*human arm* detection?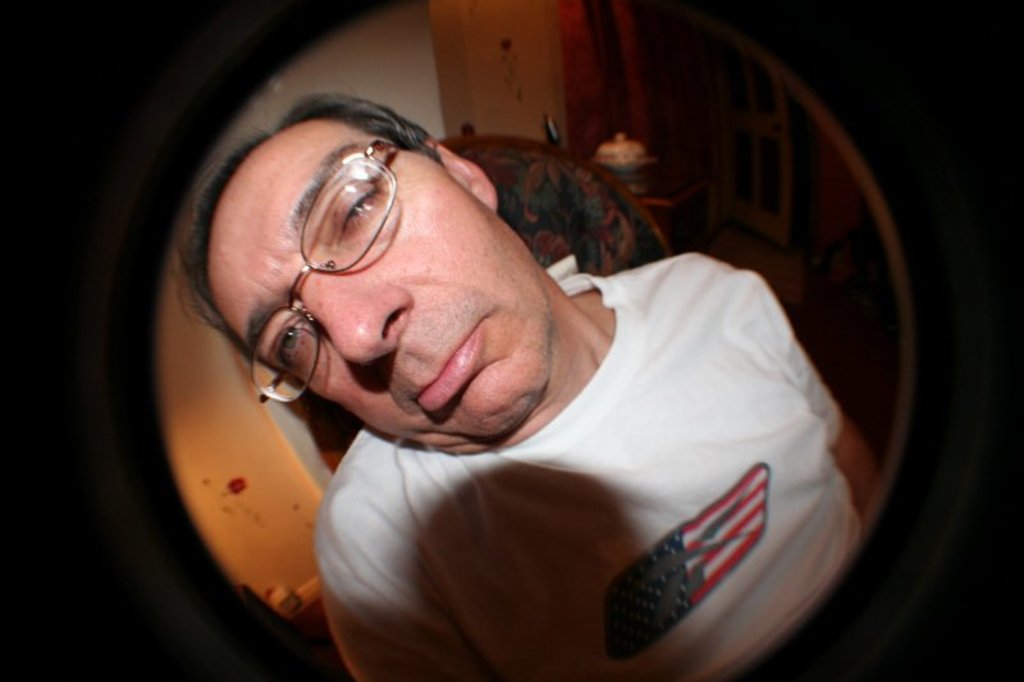
<box>316,535,499,681</box>
